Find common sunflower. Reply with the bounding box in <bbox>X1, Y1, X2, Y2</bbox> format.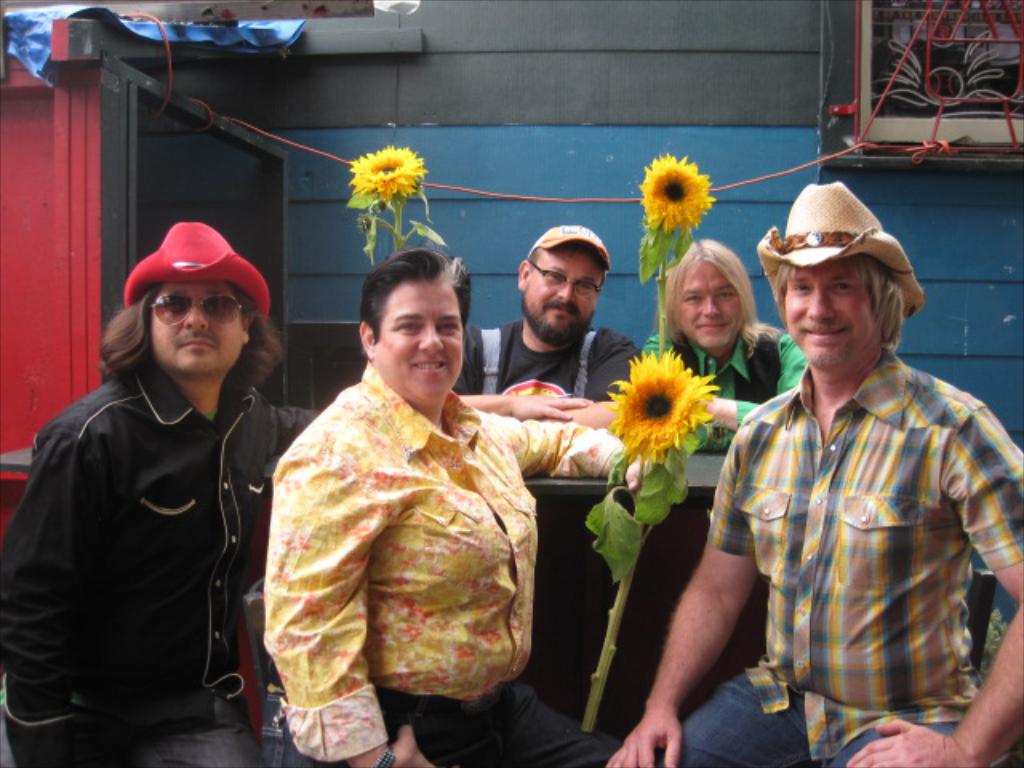
<bbox>627, 142, 728, 234</bbox>.
